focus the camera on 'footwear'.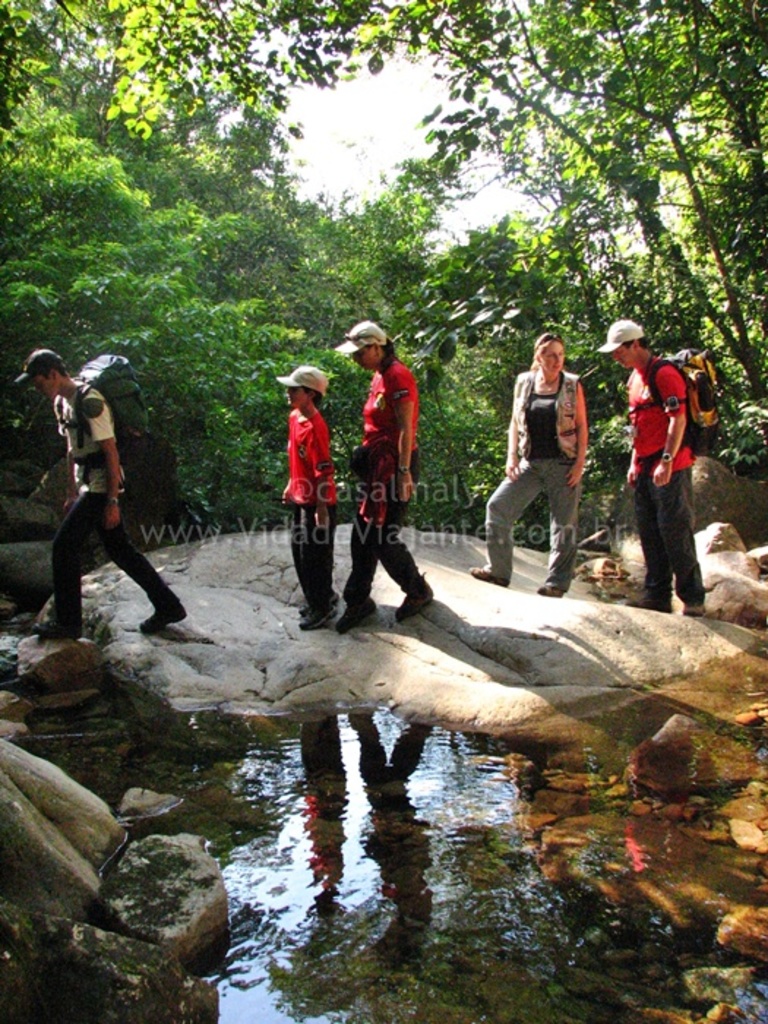
Focus region: [x1=139, y1=603, x2=186, y2=633].
